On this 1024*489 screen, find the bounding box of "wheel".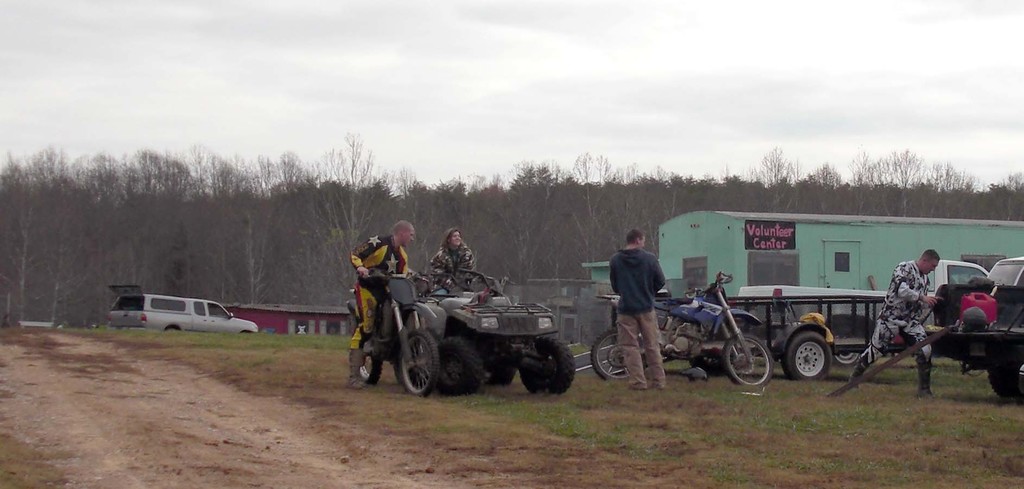
Bounding box: 481, 336, 516, 390.
